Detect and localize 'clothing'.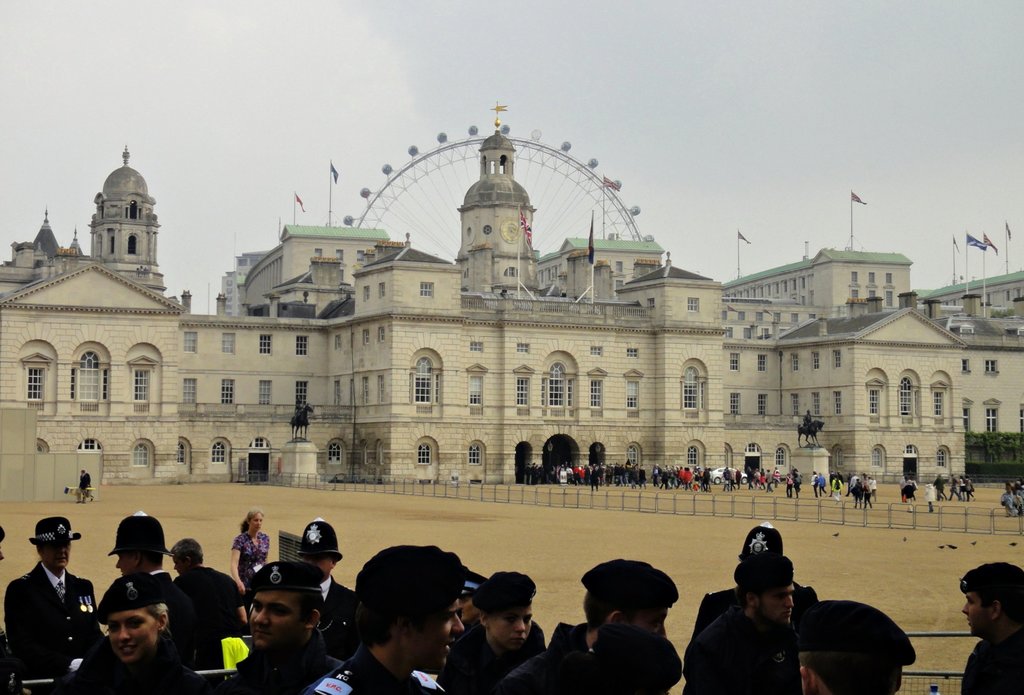
Localized at [x1=73, y1=648, x2=194, y2=694].
